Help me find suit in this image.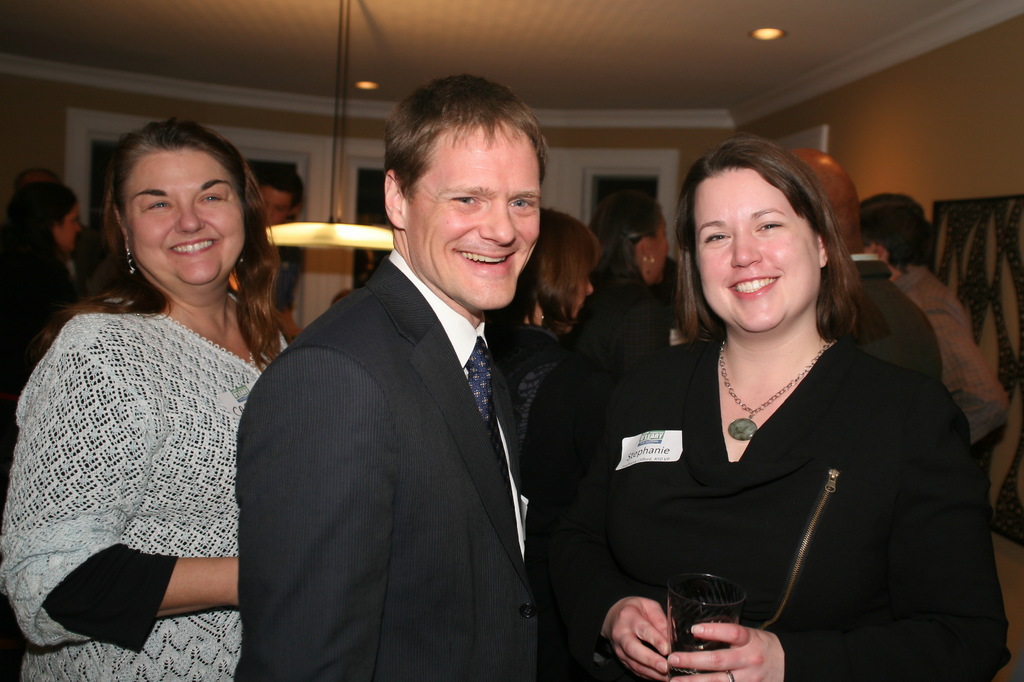
Found it: locate(850, 251, 945, 395).
